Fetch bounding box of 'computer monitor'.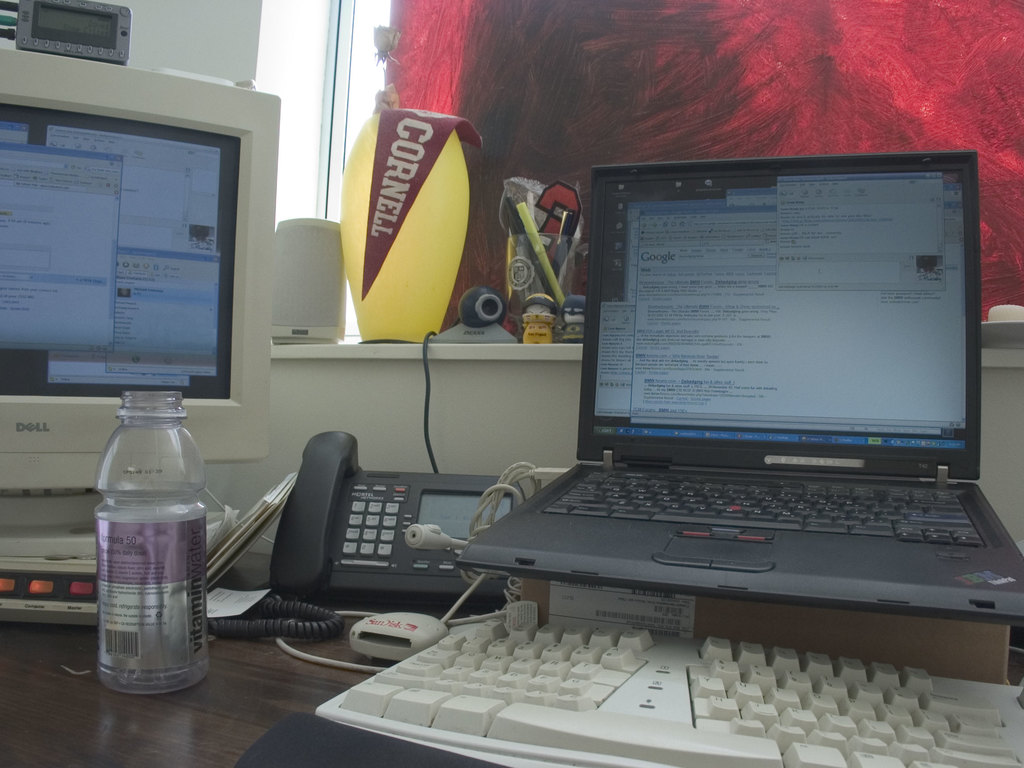
Bbox: [x1=0, y1=44, x2=284, y2=556].
